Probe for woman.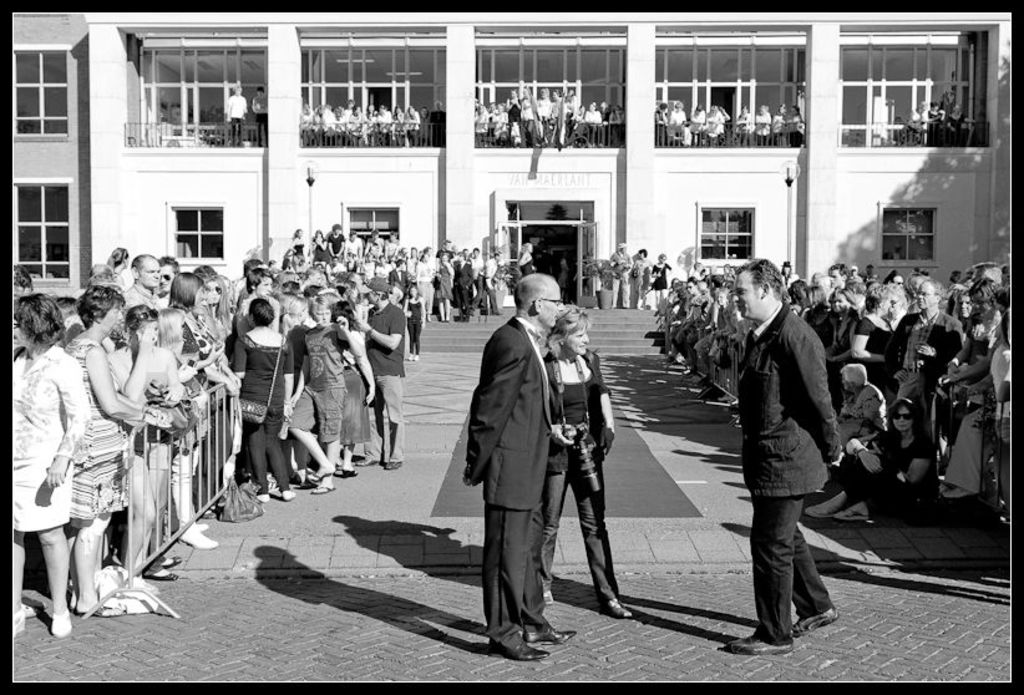
Probe result: bbox(161, 273, 230, 538).
